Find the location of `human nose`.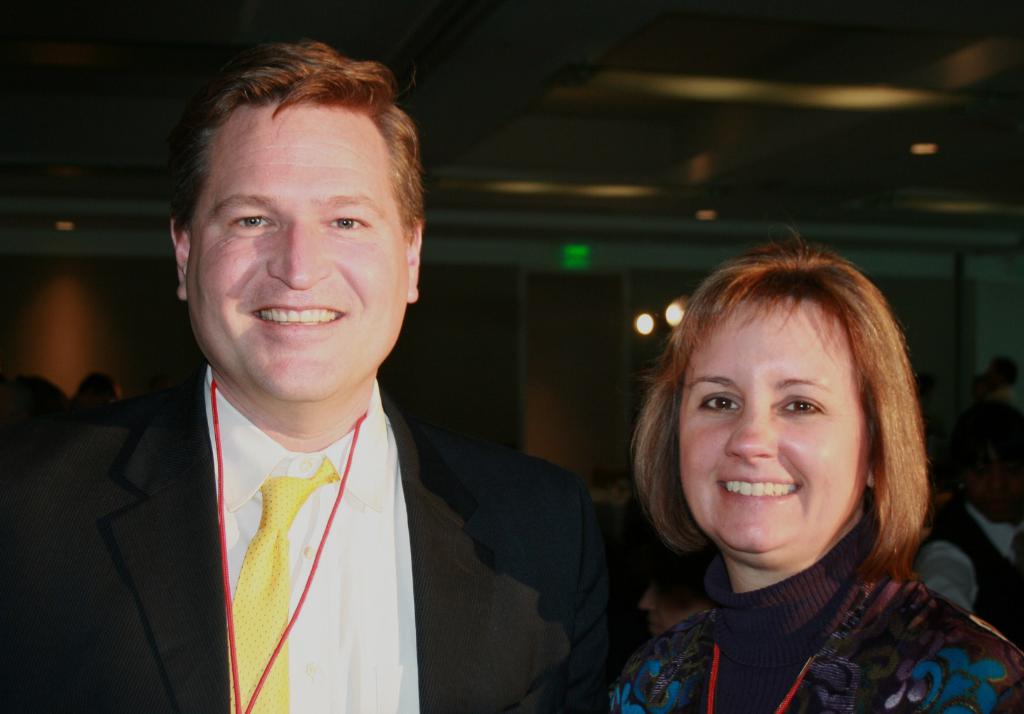
Location: box=[271, 223, 329, 286].
